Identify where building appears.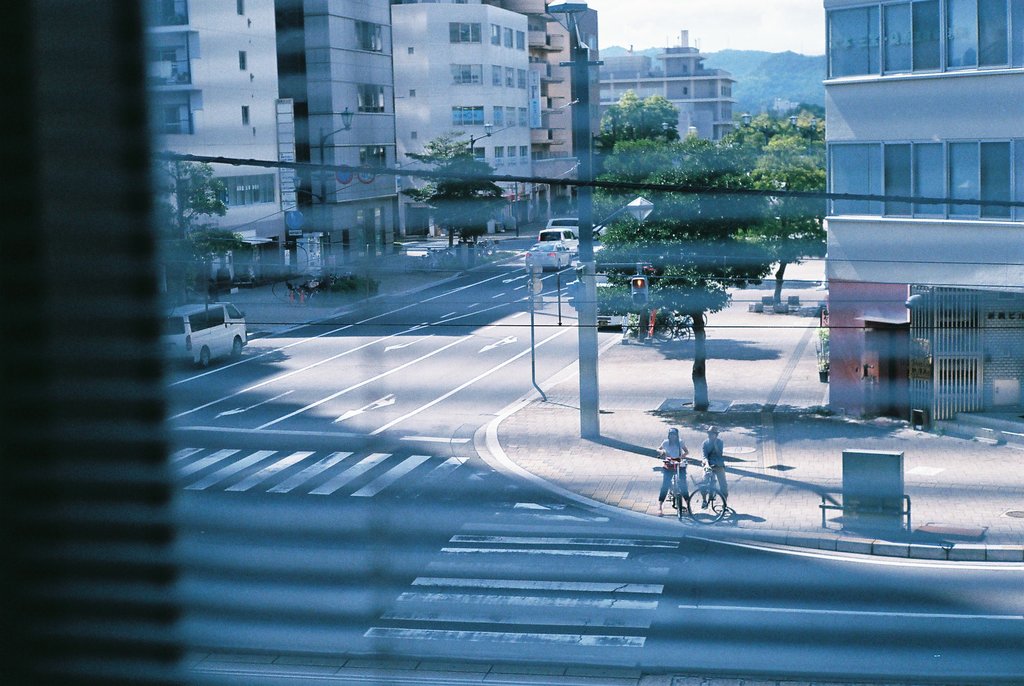
Appears at {"left": 393, "top": 2, "right": 535, "bottom": 243}.
